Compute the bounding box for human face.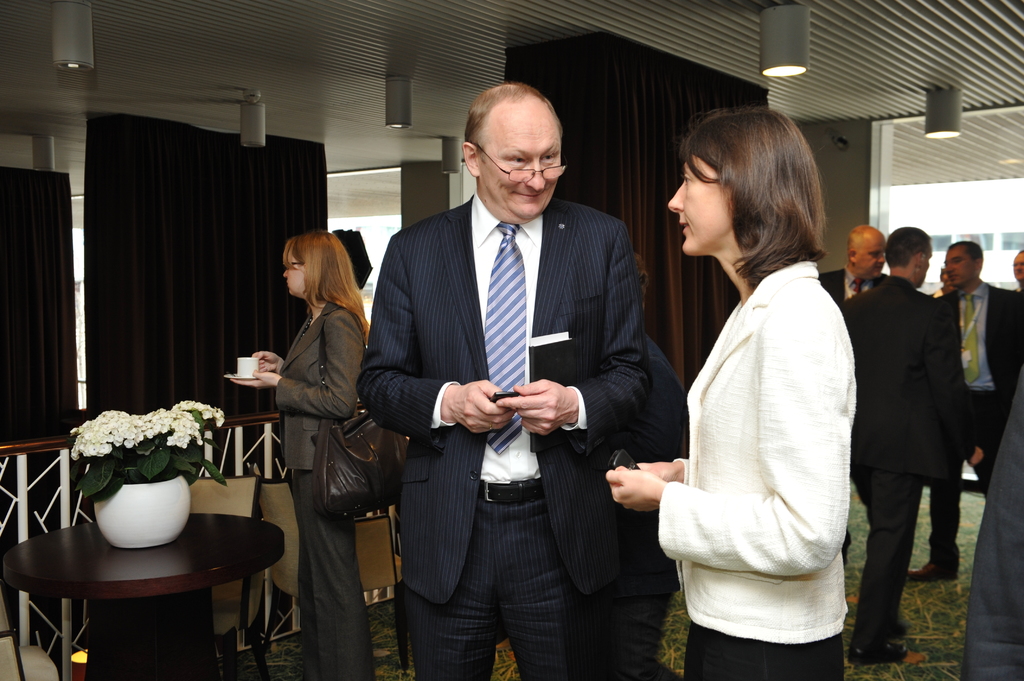
select_region(947, 251, 976, 287).
